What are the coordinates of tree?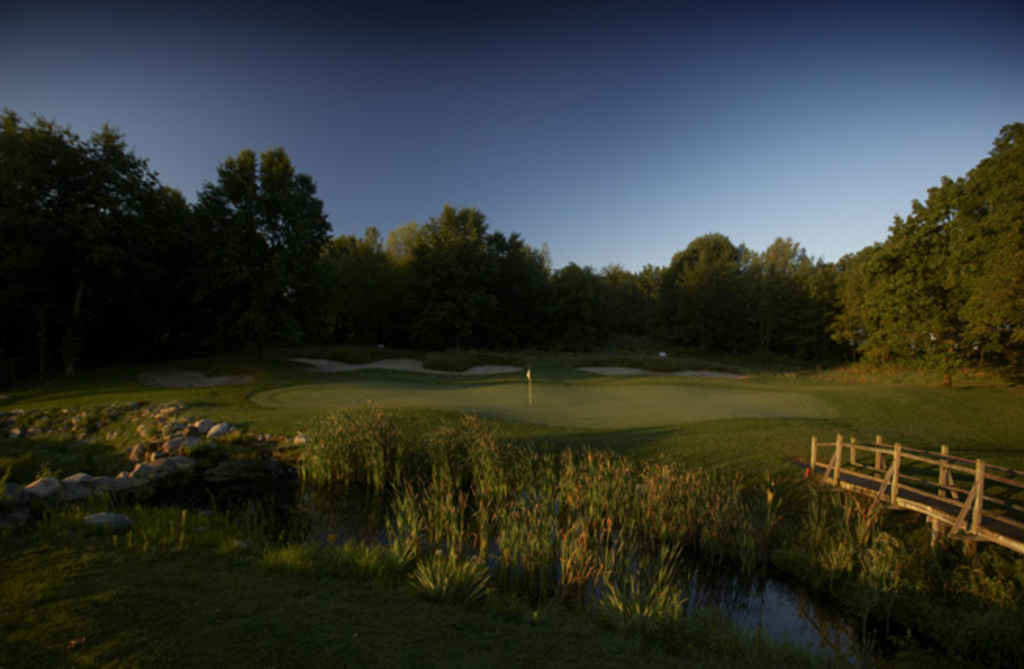
Rect(938, 119, 1022, 369).
